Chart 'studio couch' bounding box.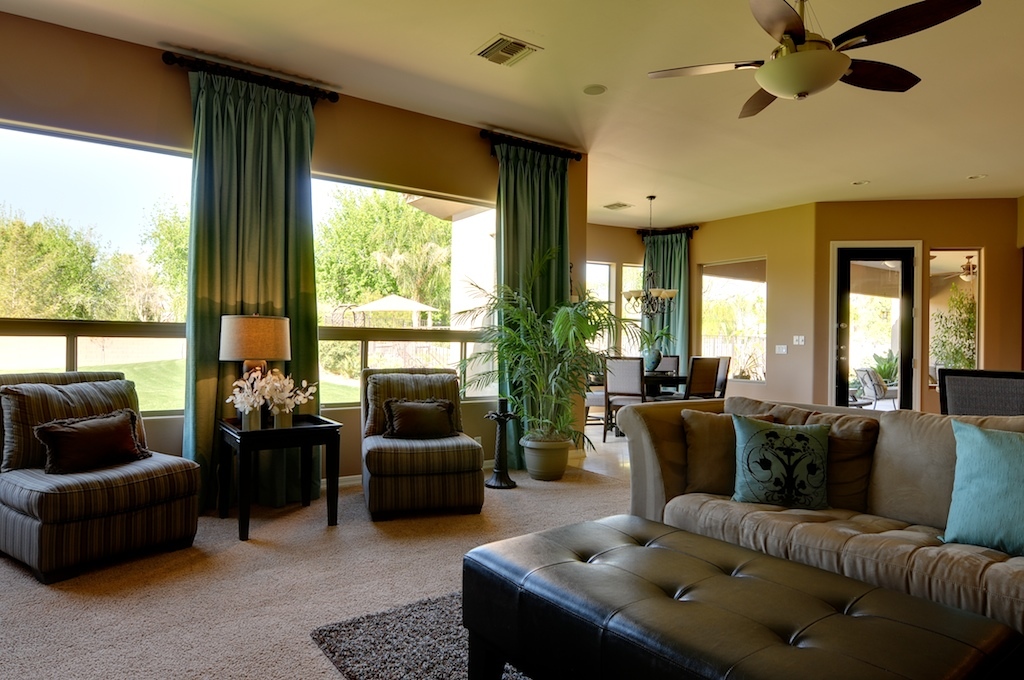
Charted: 355, 365, 490, 518.
